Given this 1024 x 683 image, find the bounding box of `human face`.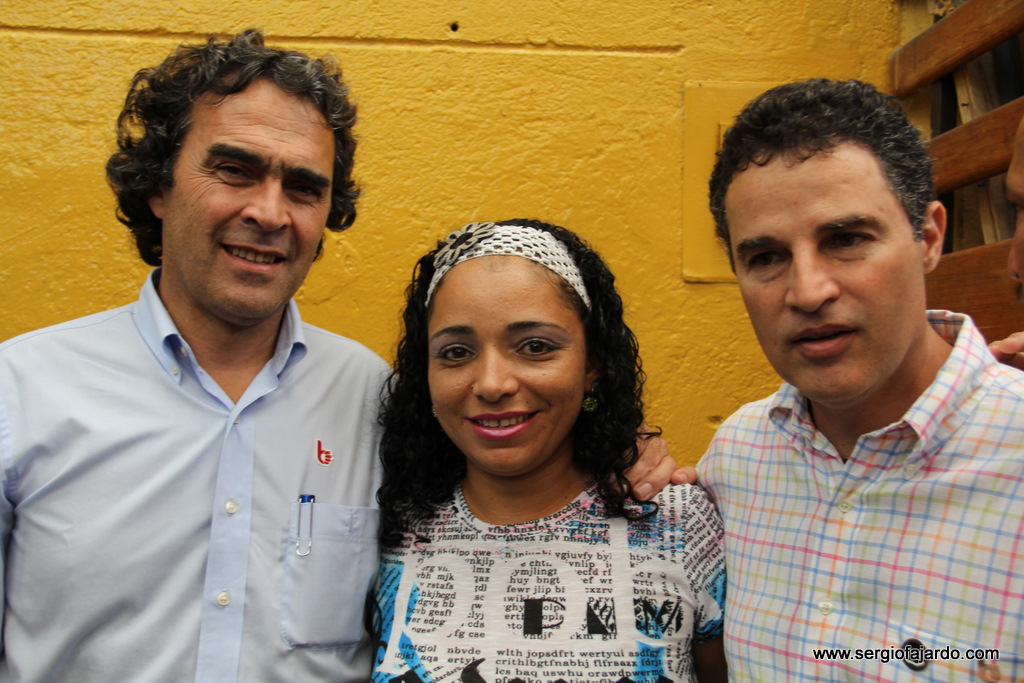
[left=423, top=258, right=588, bottom=482].
